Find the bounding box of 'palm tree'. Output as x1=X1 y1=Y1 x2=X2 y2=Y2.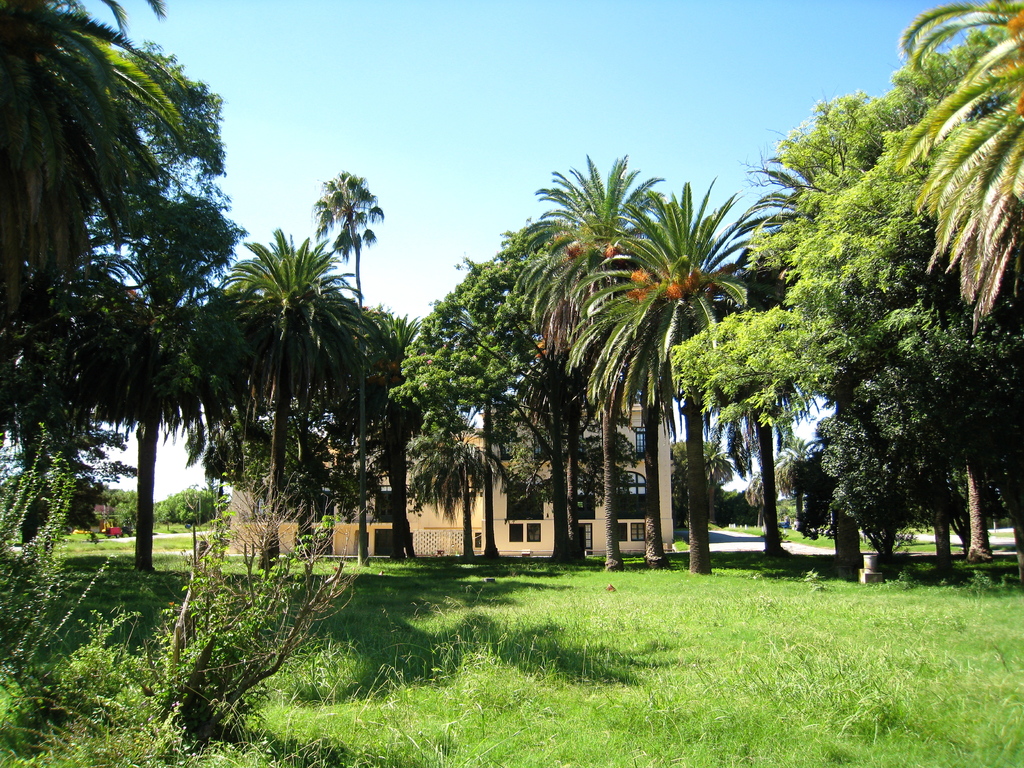
x1=211 y1=225 x2=370 y2=574.
